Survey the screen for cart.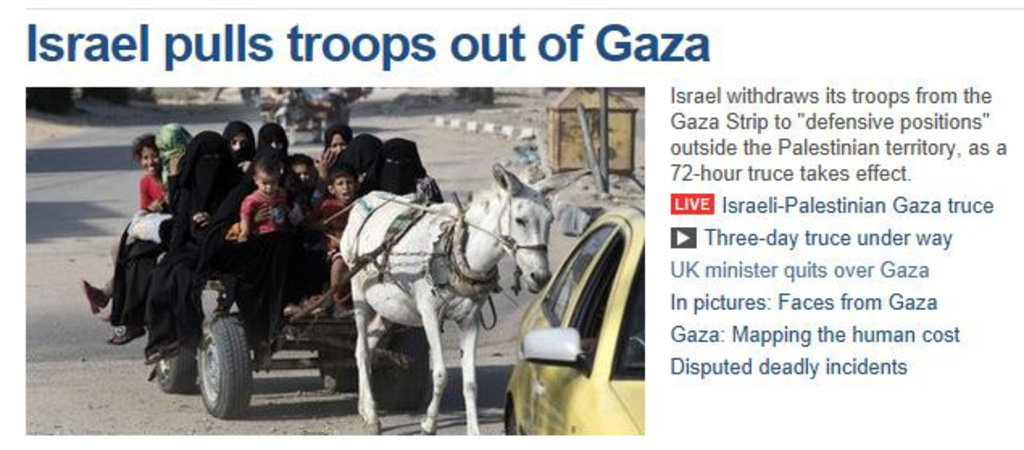
Survey found: left=261, top=89, right=340, bottom=145.
